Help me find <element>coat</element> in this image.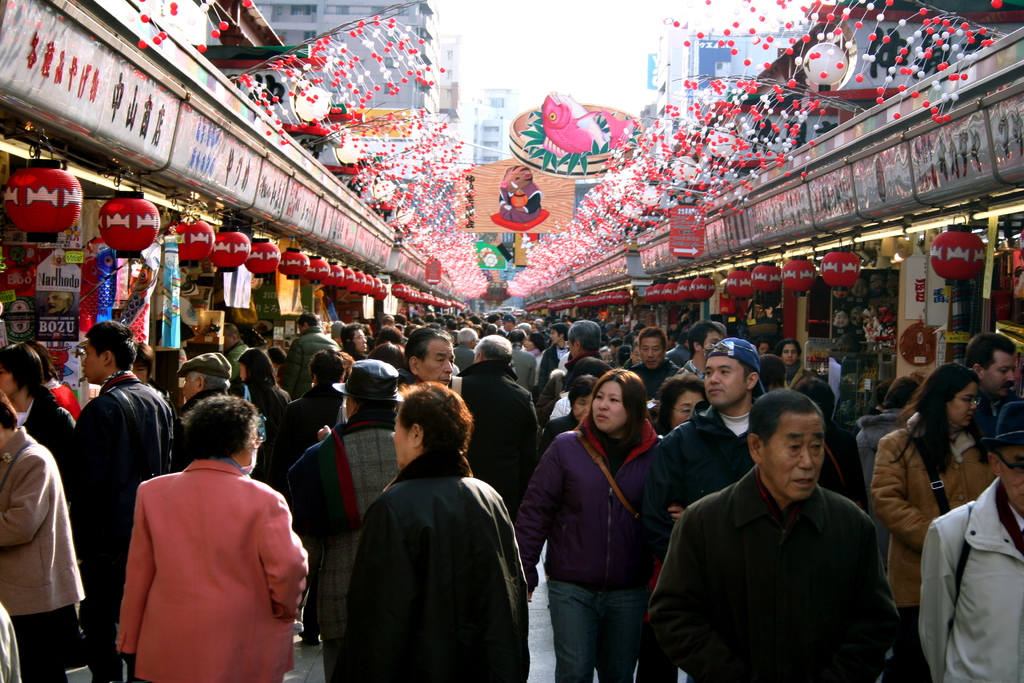
Found it: BBox(102, 460, 320, 682).
